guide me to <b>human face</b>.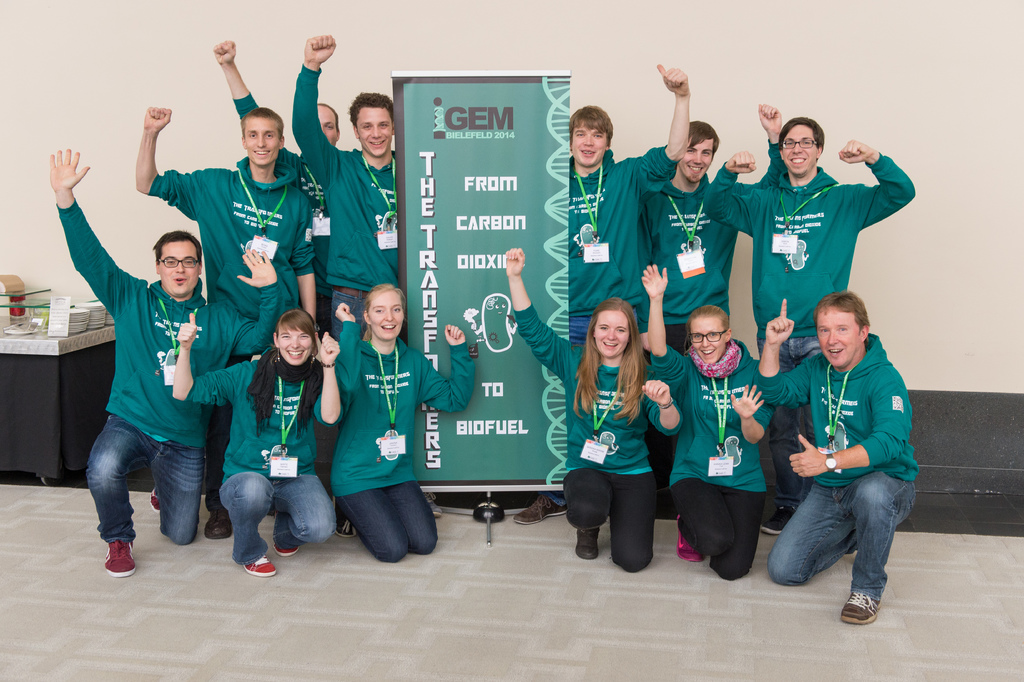
Guidance: <region>359, 108, 390, 158</region>.
